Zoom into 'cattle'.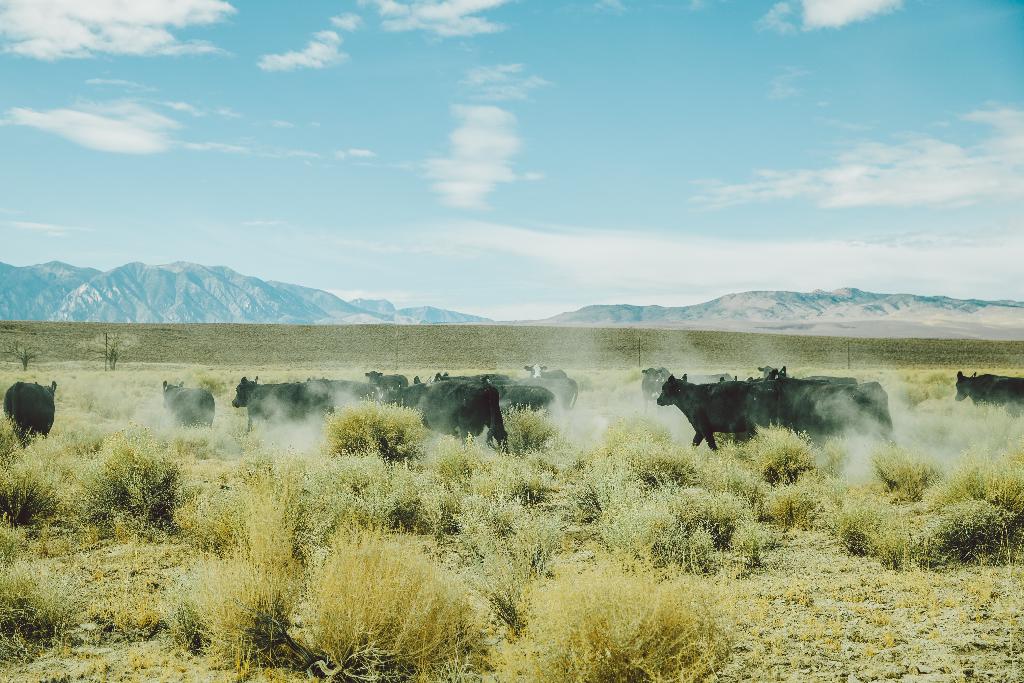
Zoom target: <bbox>404, 370, 502, 457</bbox>.
